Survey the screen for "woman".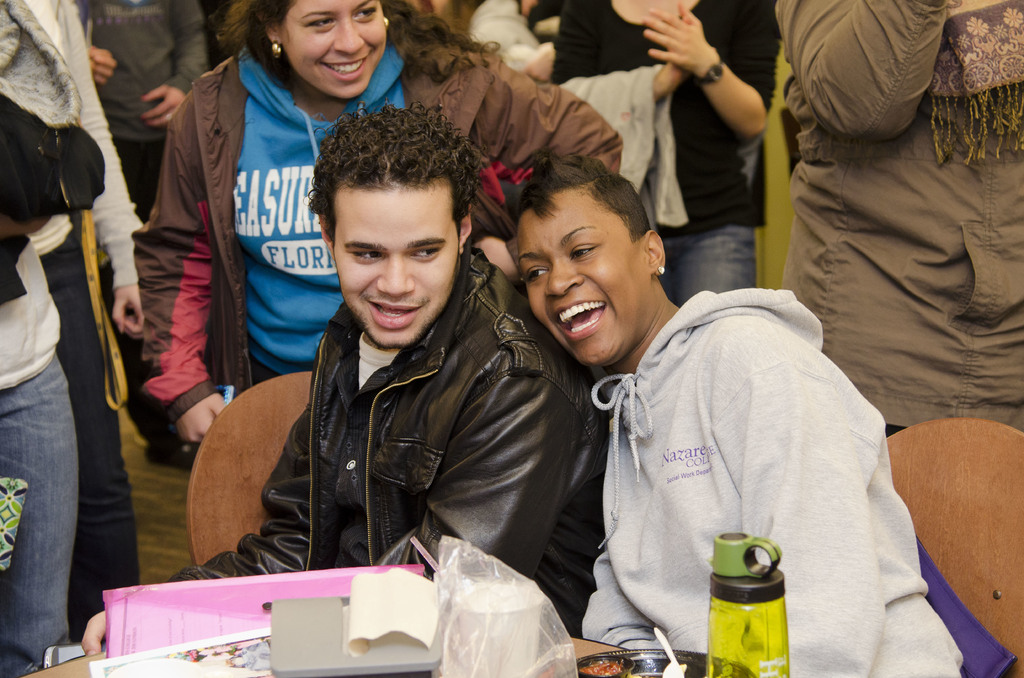
Survey found: bbox(543, 0, 787, 299).
